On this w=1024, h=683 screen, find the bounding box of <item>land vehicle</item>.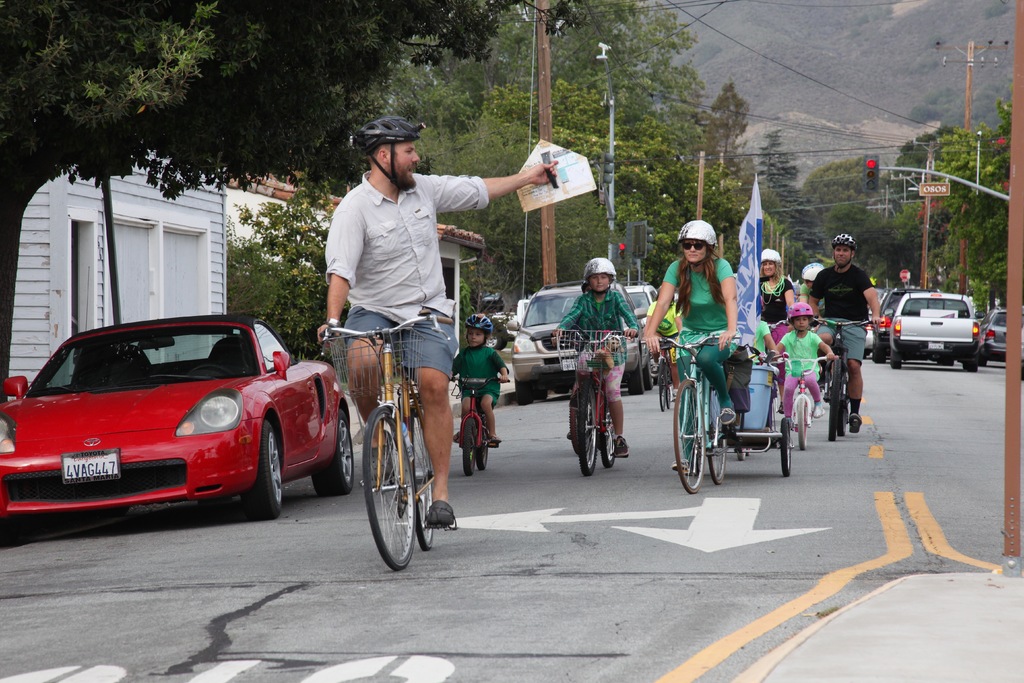
Bounding box: [887, 288, 983, 372].
